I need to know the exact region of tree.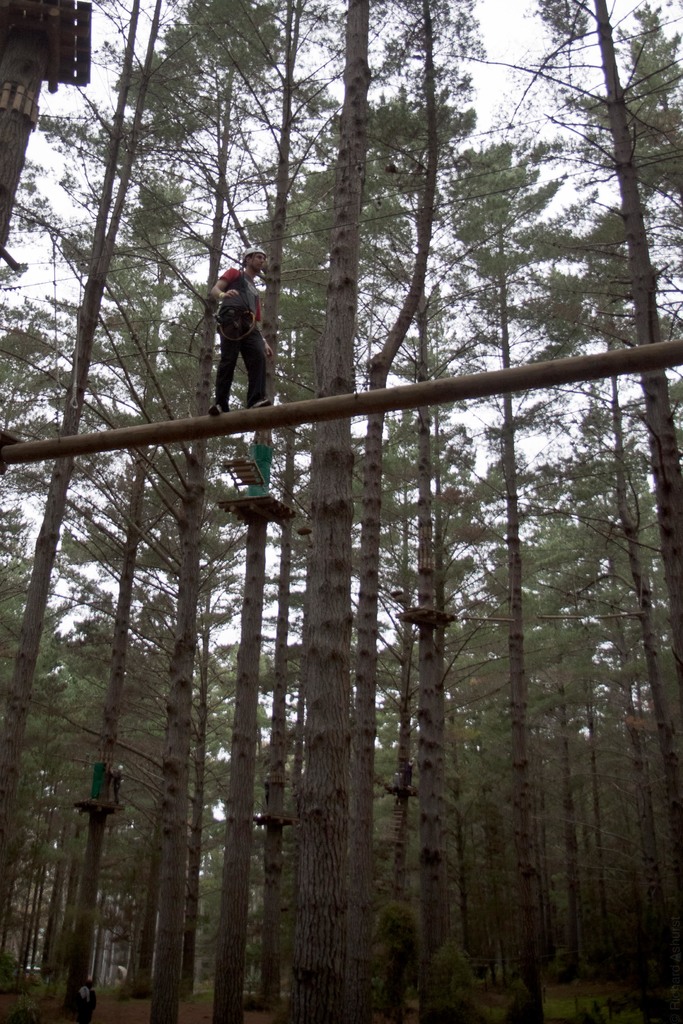
Region: <region>268, 0, 460, 1009</region>.
